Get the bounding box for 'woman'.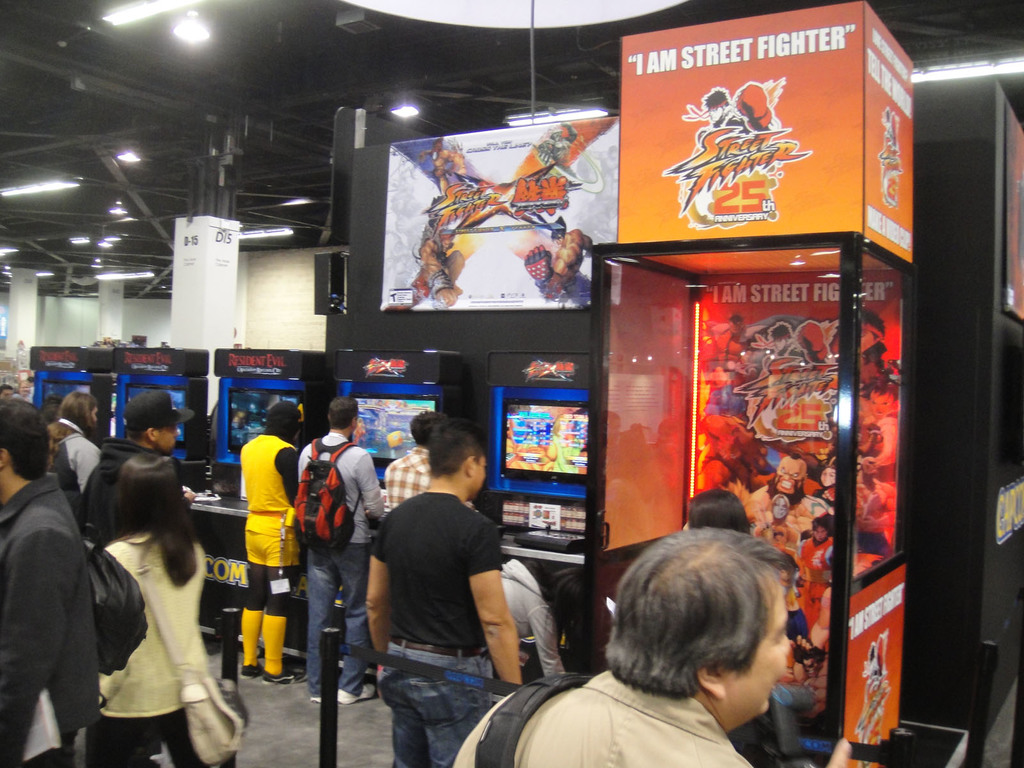
locate(68, 447, 226, 756).
